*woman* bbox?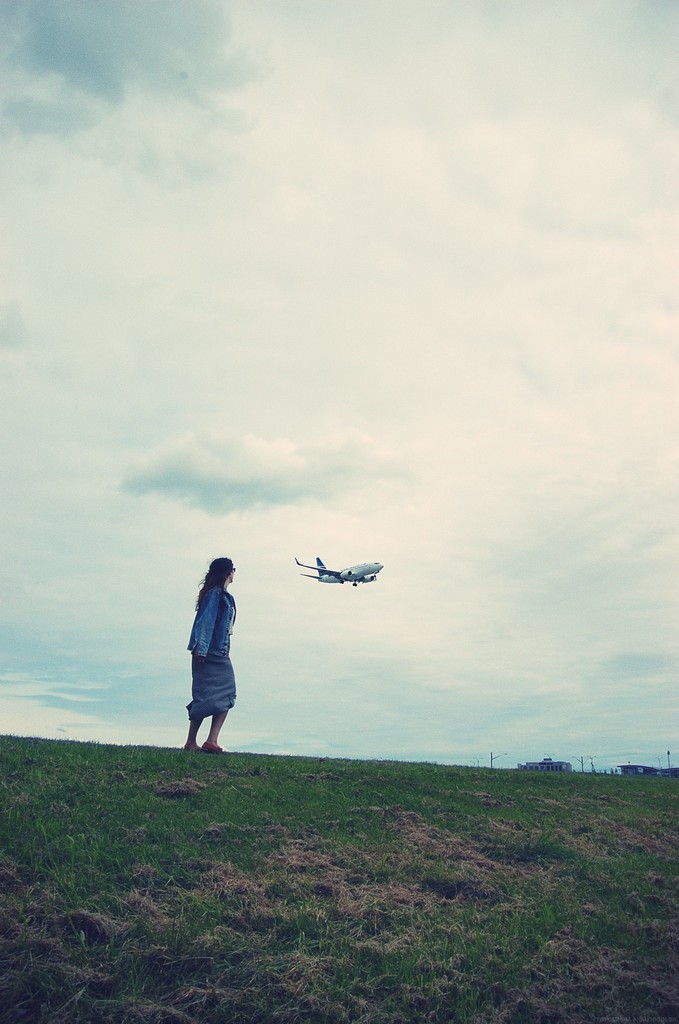
left=191, top=556, right=238, bottom=756
